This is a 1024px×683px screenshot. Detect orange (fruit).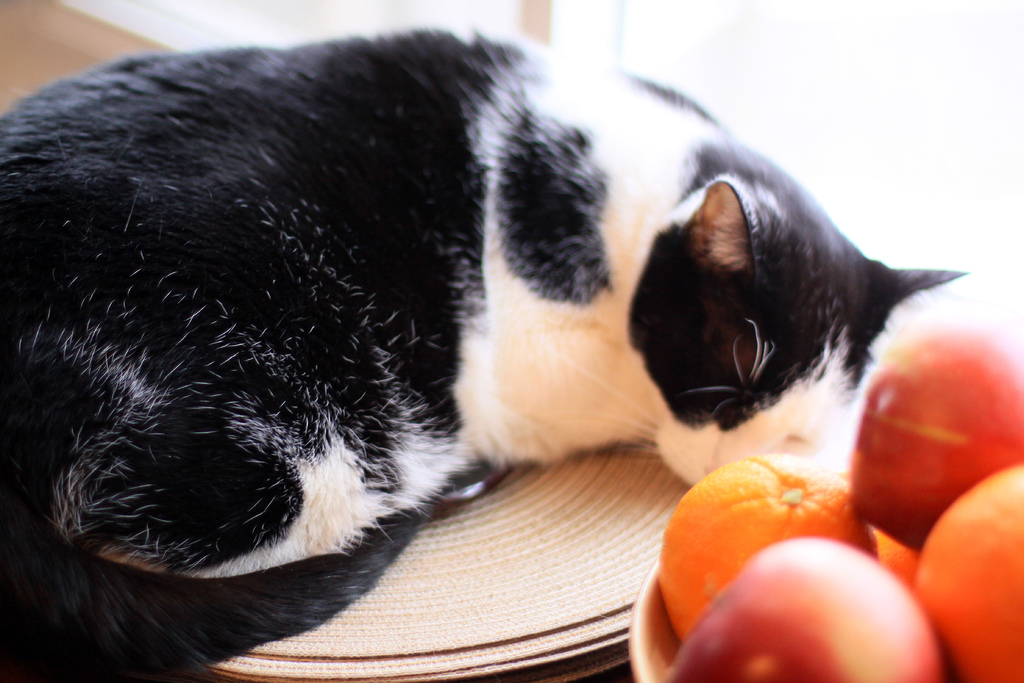
BBox(653, 456, 891, 631).
